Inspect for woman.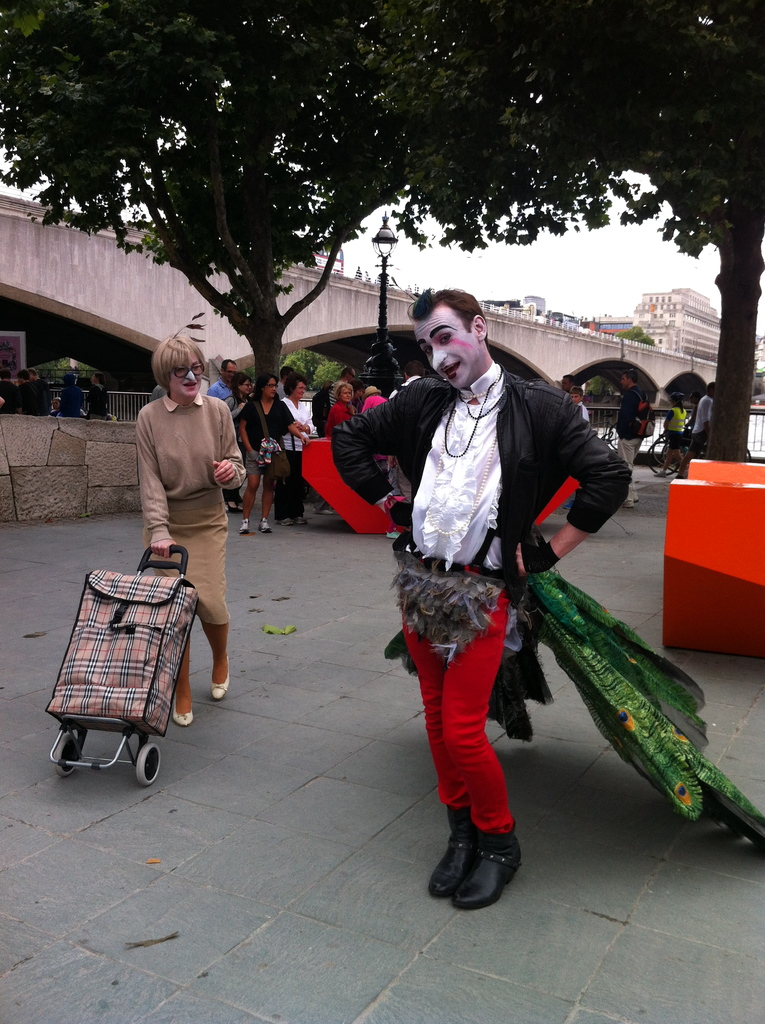
Inspection: detection(274, 372, 314, 527).
